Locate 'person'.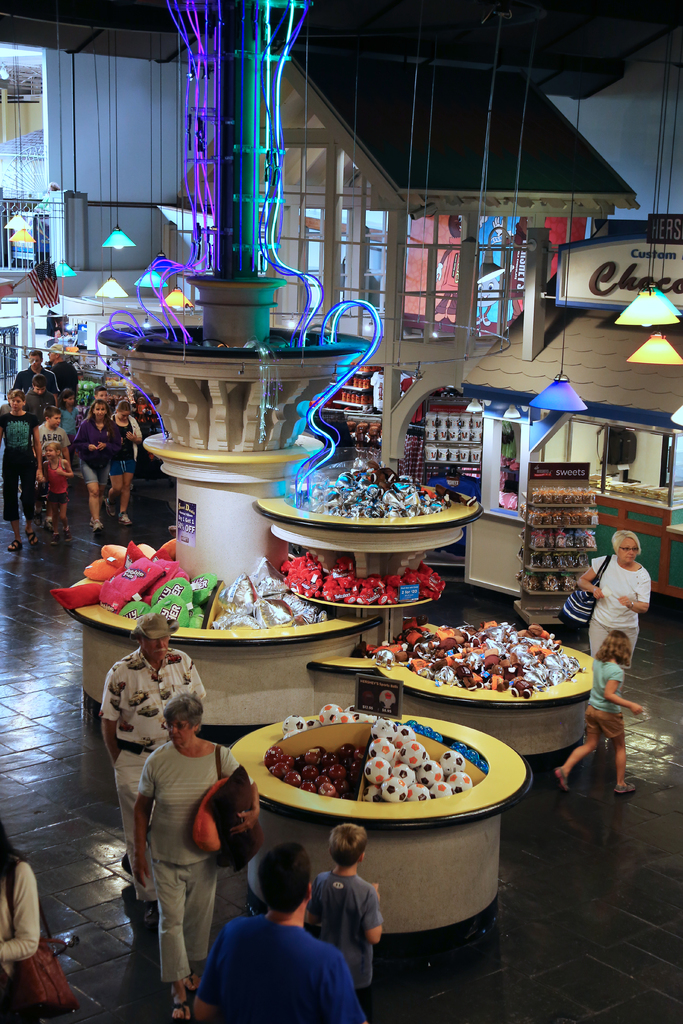
Bounding box: left=11, top=349, right=56, bottom=394.
